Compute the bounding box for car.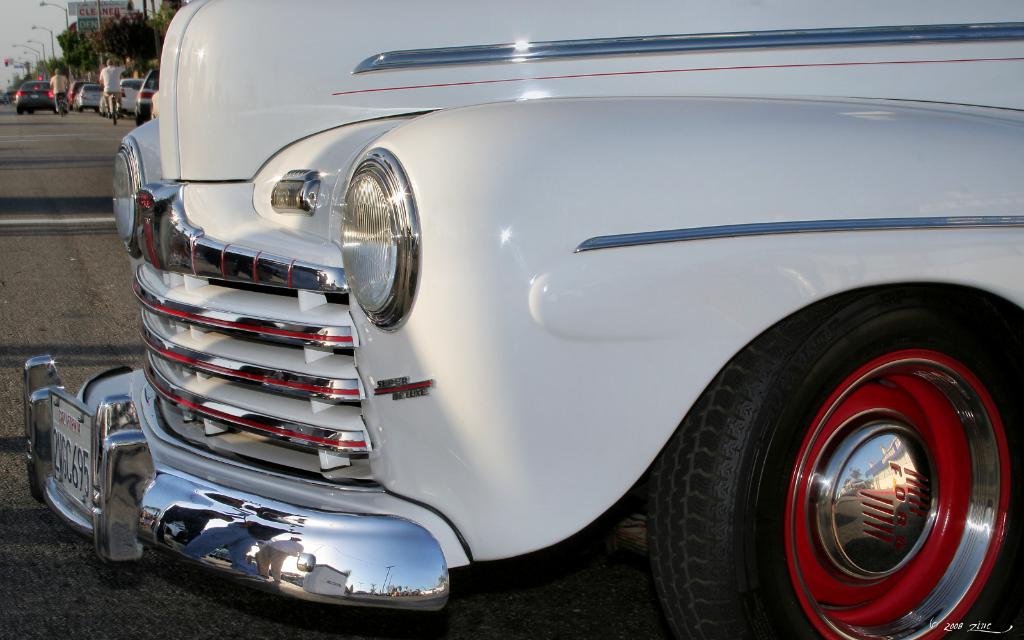
(135, 68, 159, 125).
